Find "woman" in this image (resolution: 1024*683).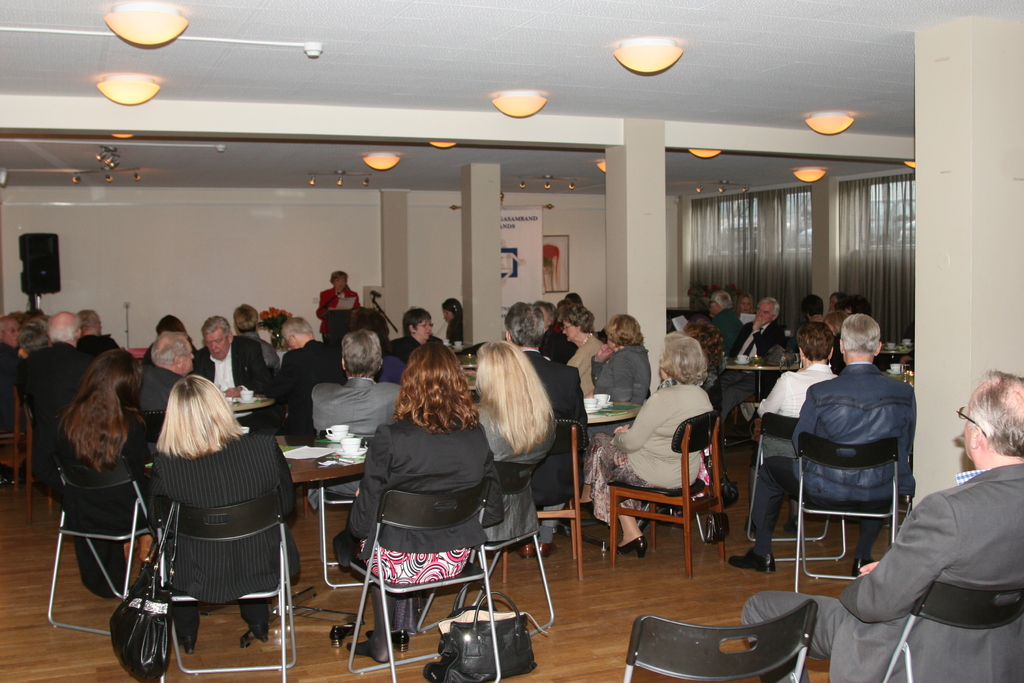
x1=830, y1=294, x2=846, y2=302.
